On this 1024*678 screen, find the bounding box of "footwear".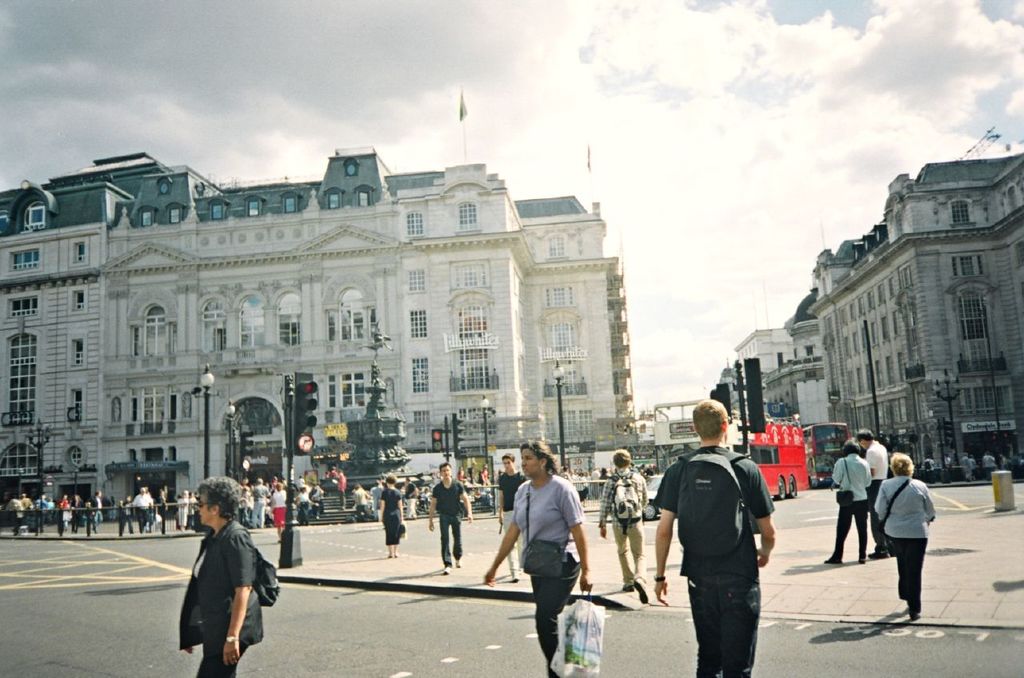
Bounding box: crop(453, 559, 461, 567).
